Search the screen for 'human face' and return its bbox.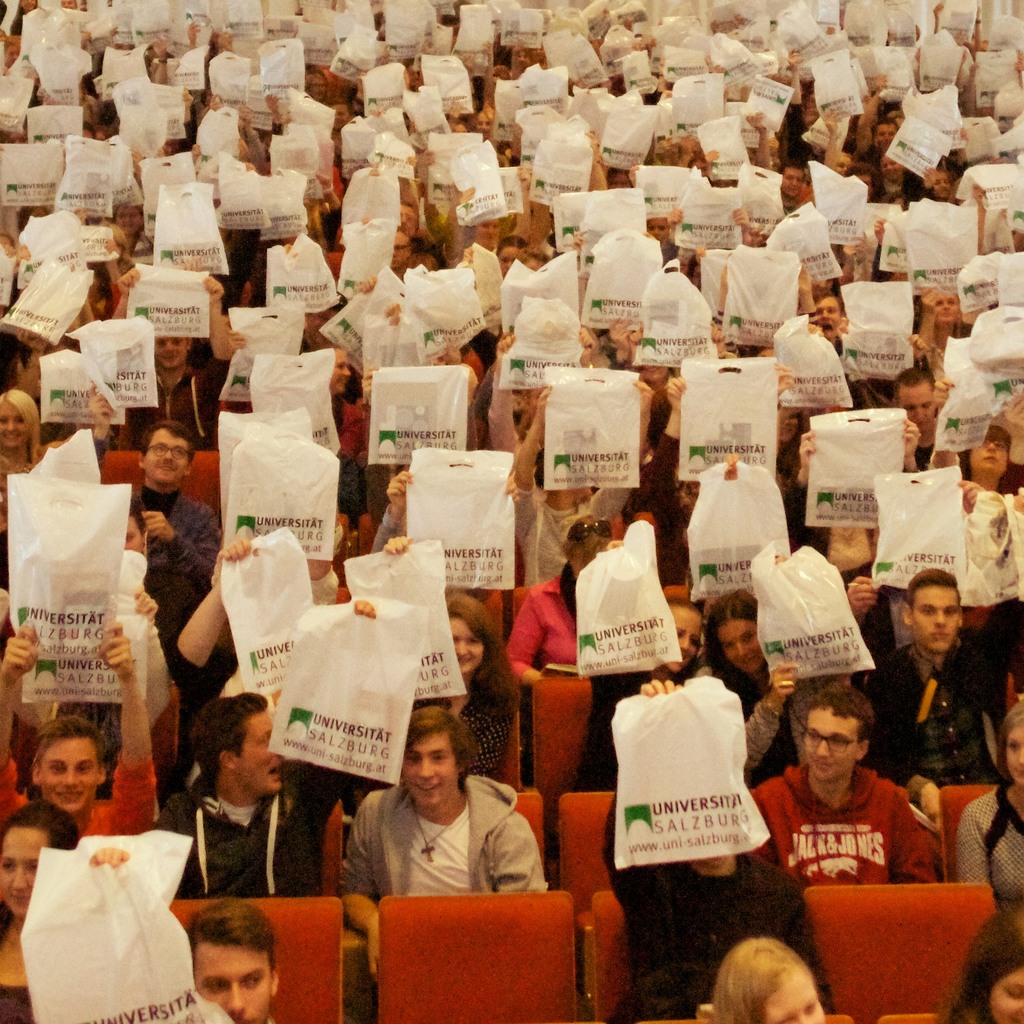
Found: [left=449, top=618, right=481, bottom=672].
